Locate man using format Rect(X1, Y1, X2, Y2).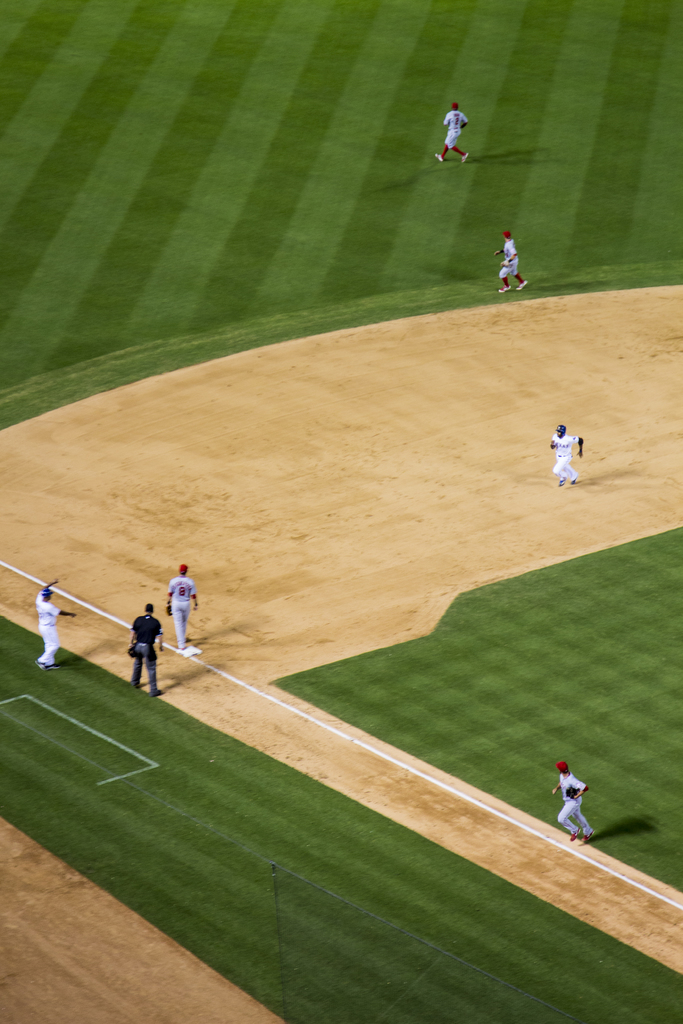
Rect(546, 760, 599, 845).
